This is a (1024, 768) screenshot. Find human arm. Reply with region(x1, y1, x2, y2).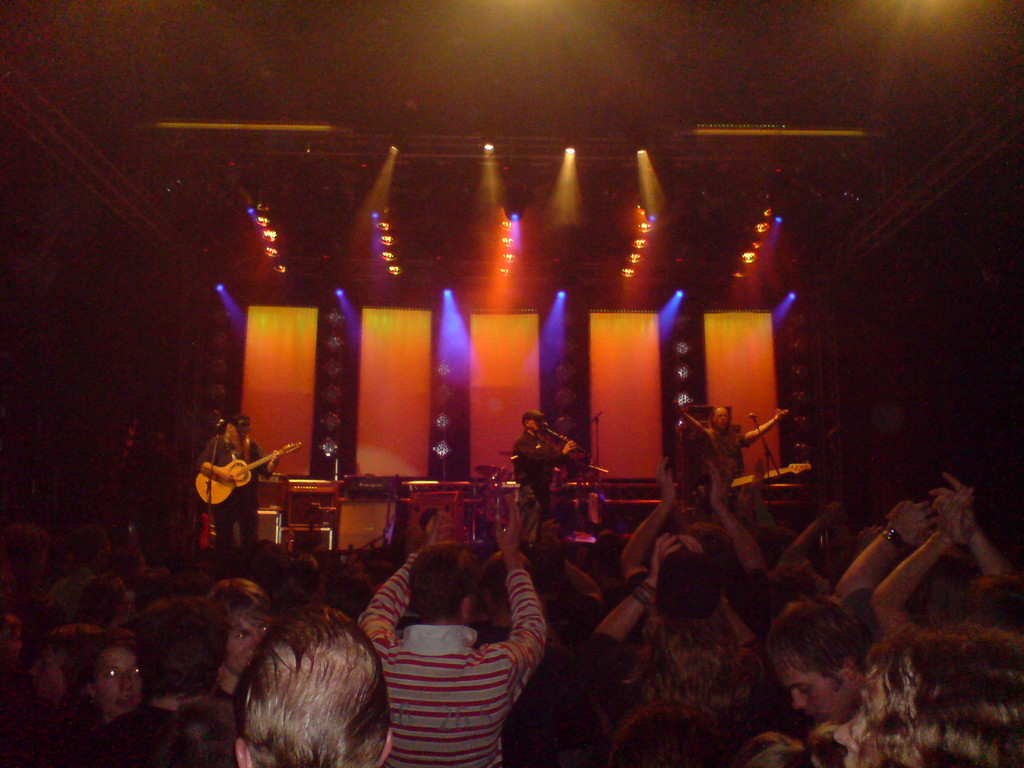
region(739, 406, 788, 449).
